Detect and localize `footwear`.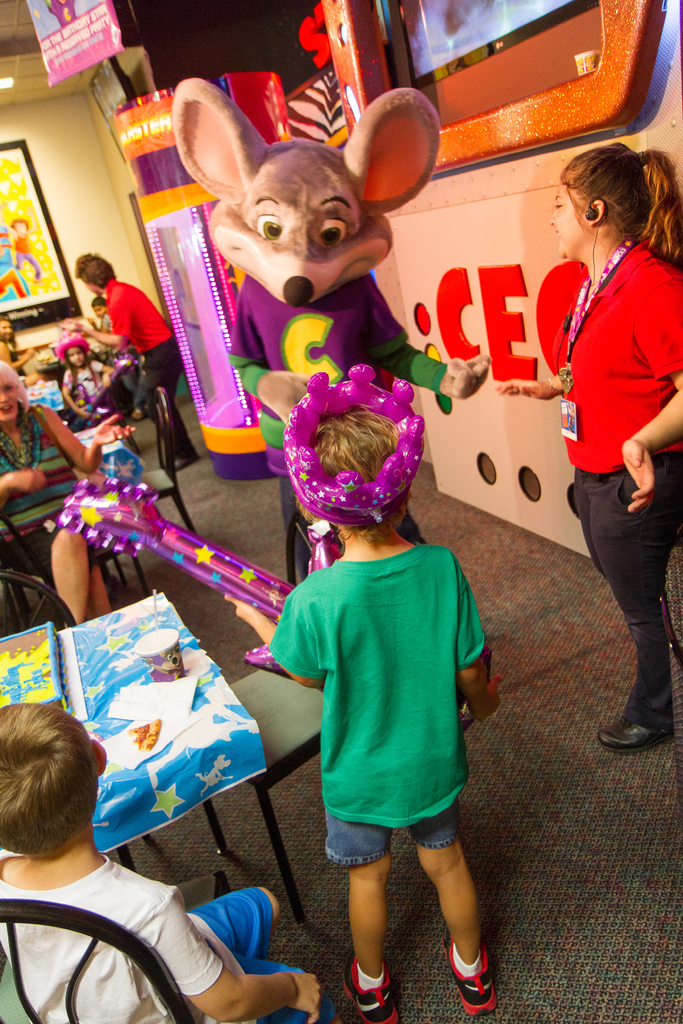
Localized at [x1=172, y1=452, x2=203, y2=474].
